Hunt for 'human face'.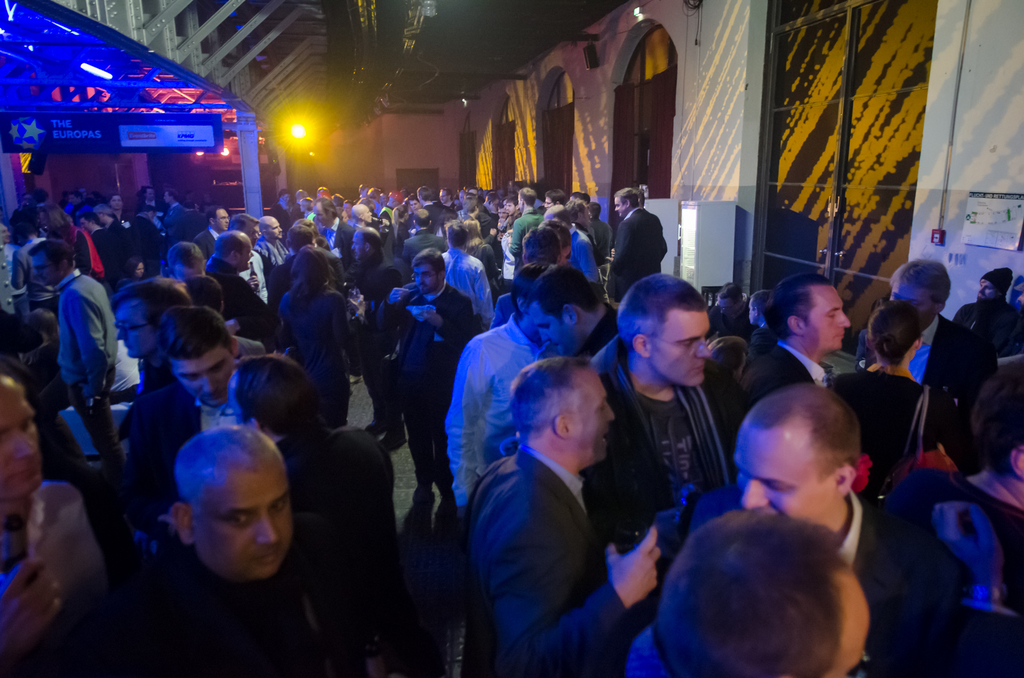
Hunted down at bbox(3, 384, 40, 495).
